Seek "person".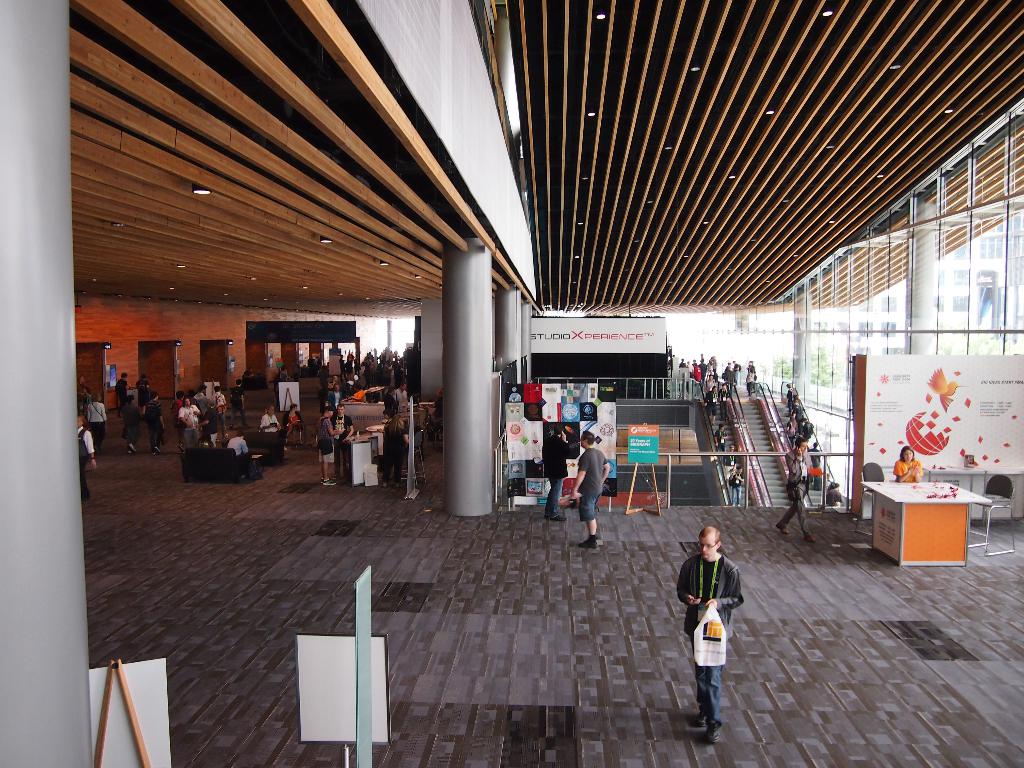
{"left": 785, "top": 415, "right": 799, "bottom": 452}.
